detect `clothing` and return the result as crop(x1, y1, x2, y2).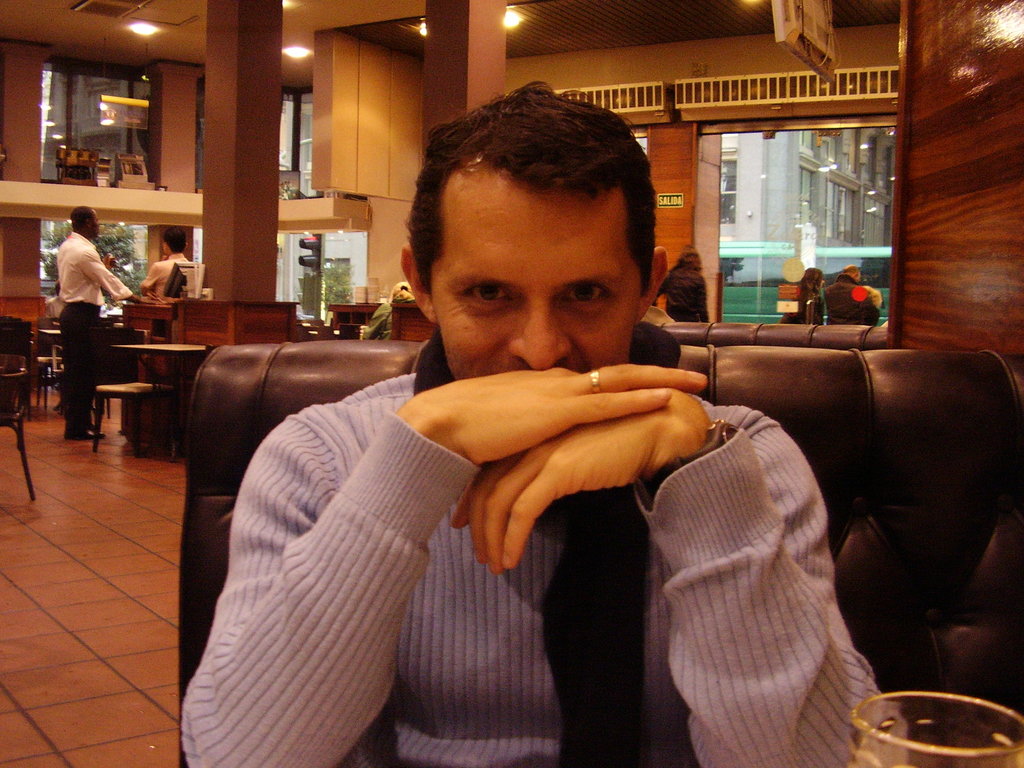
crop(58, 223, 123, 424).
